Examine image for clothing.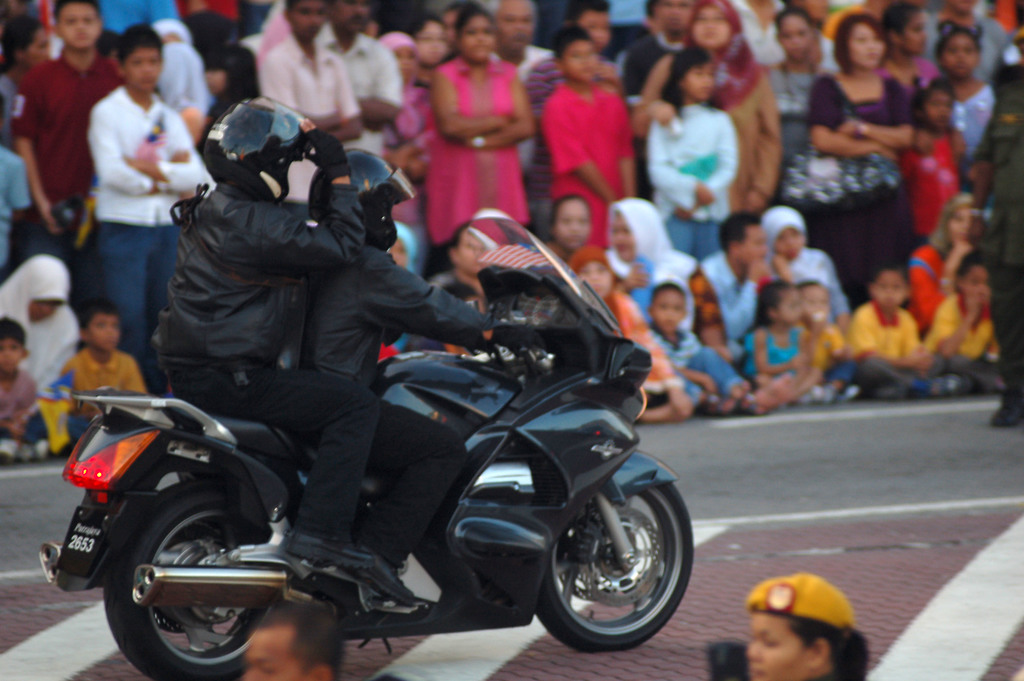
Examination result: [0,366,52,459].
